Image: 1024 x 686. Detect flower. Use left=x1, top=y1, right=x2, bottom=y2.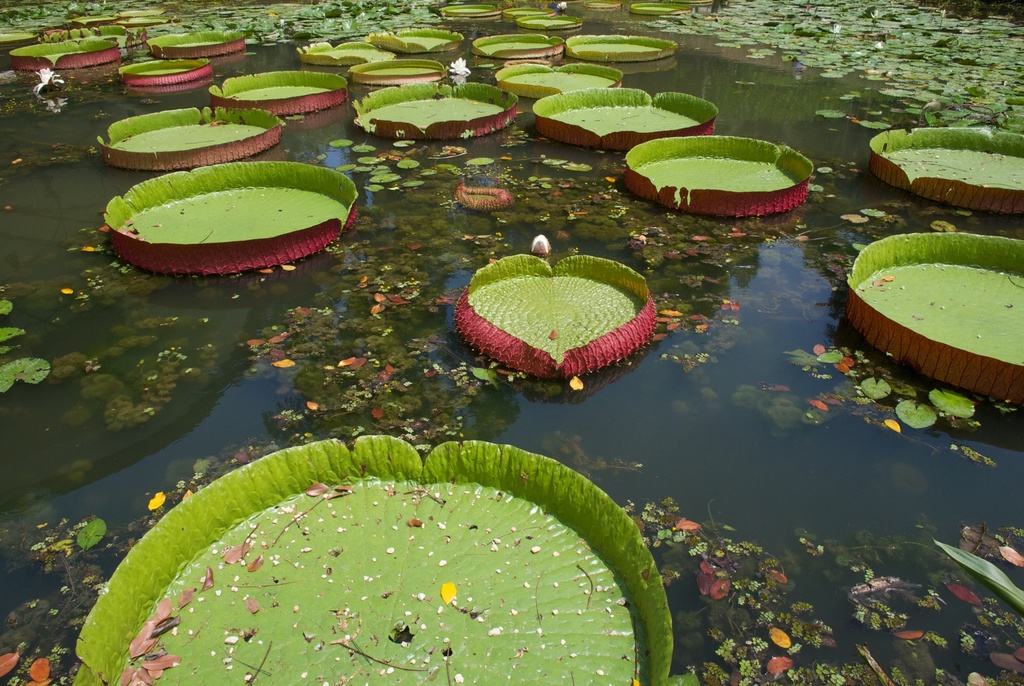
left=555, top=2, right=569, bottom=10.
